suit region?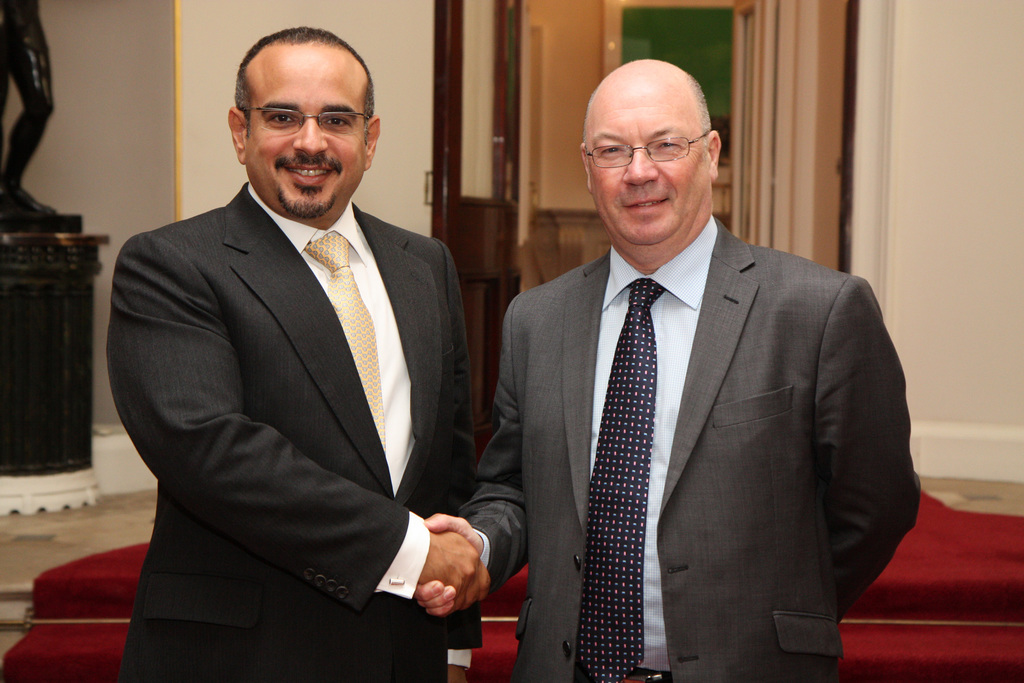
x1=479, y1=122, x2=907, y2=674
